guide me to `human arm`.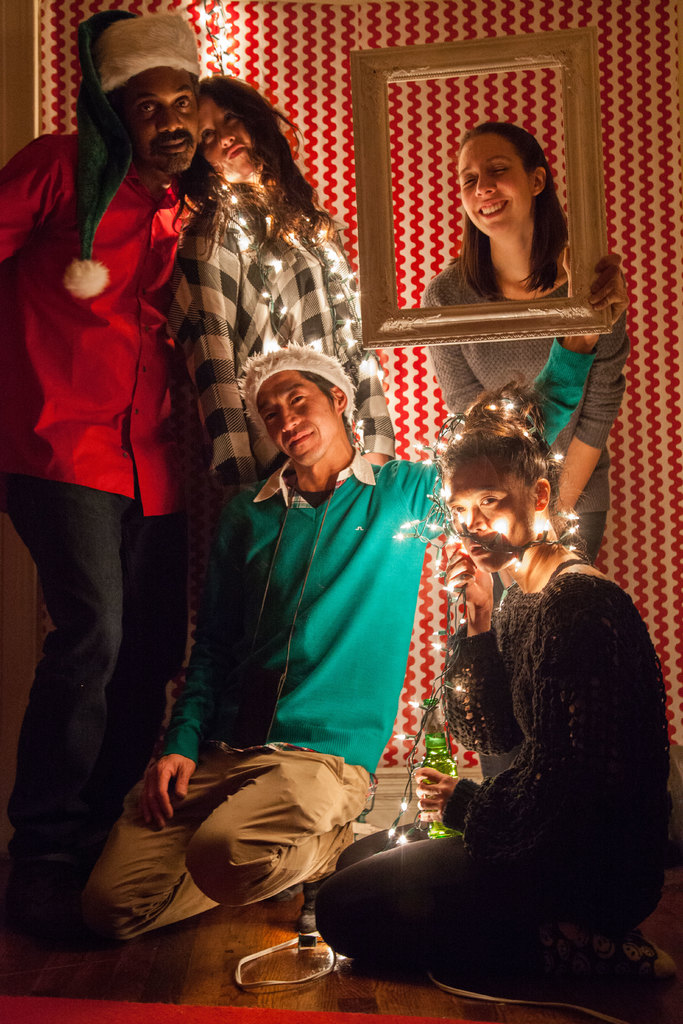
Guidance: <box>422,280,474,419</box>.
